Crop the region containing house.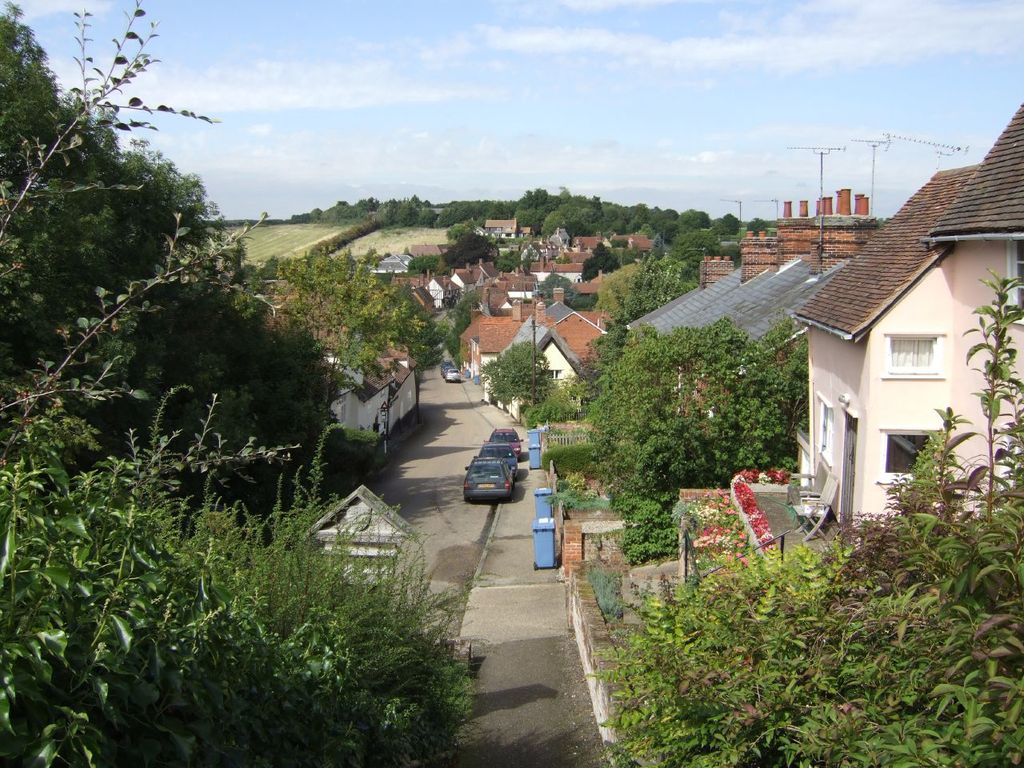
Crop region: Rect(786, 162, 949, 530).
